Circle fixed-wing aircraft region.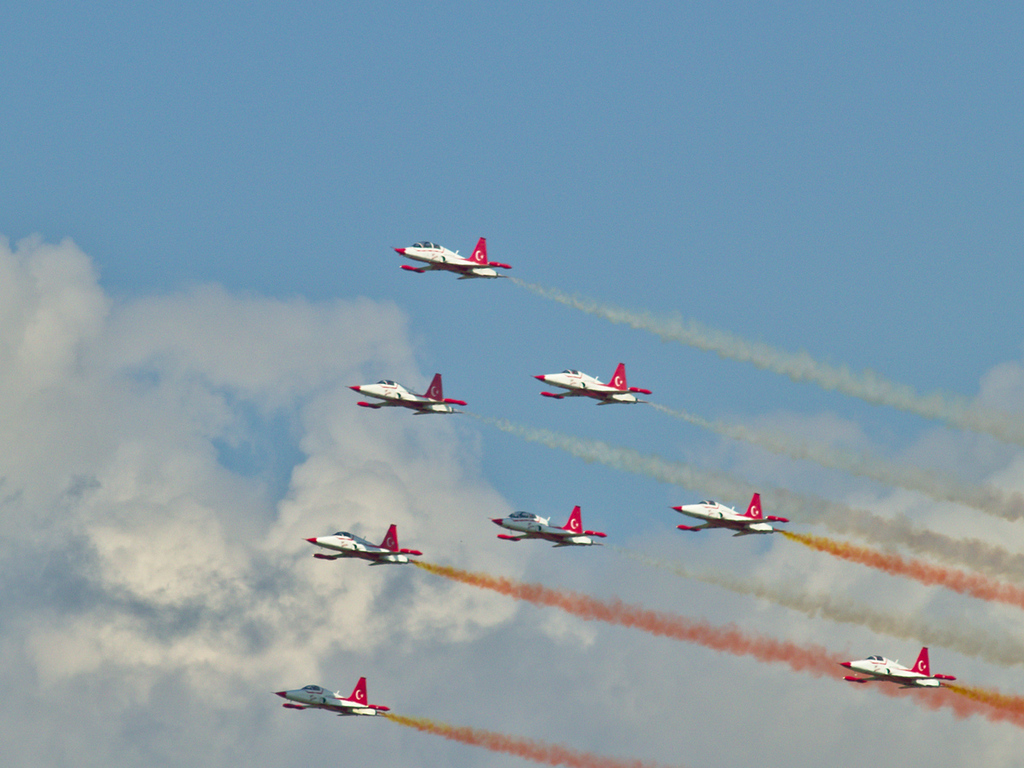
Region: bbox=[492, 503, 614, 552].
